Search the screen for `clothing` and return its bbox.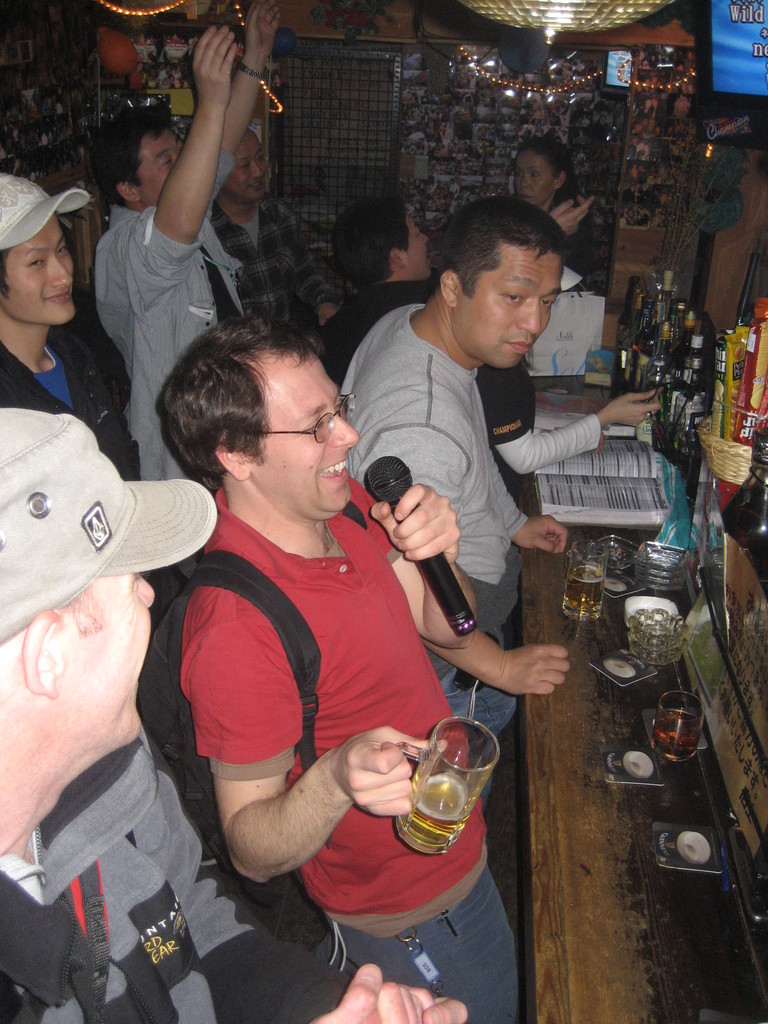
Found: locate(207, 195, 332, 339).
